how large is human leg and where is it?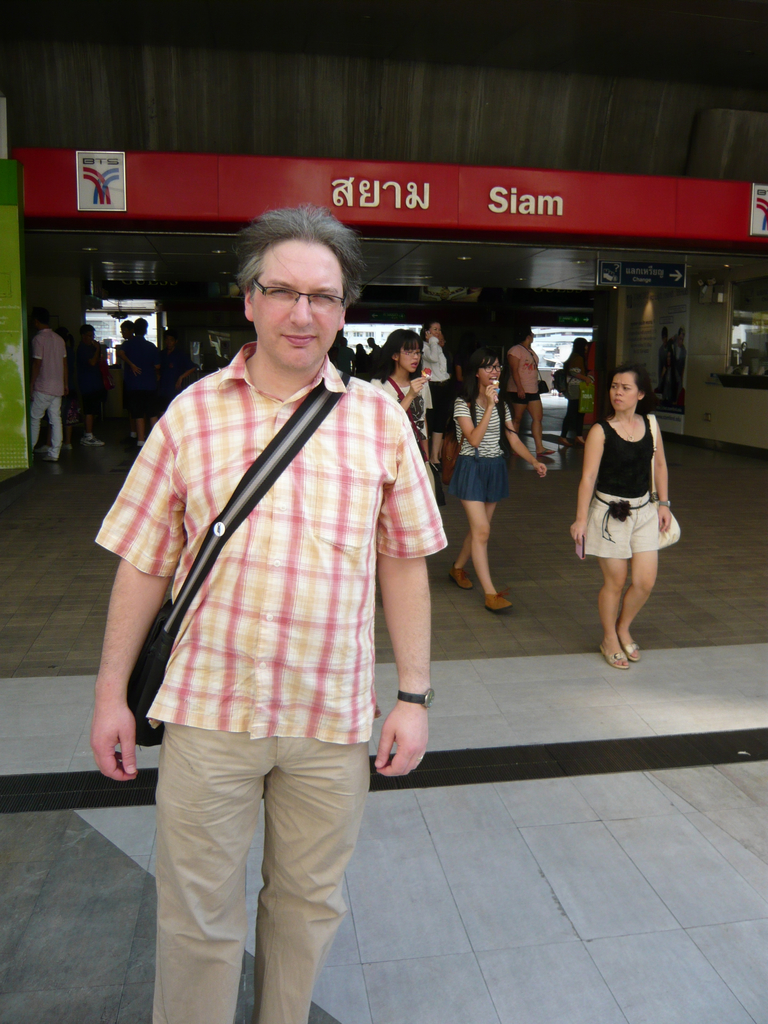
Bounding box: (left=45, top=404, right=61, bottom=456).
